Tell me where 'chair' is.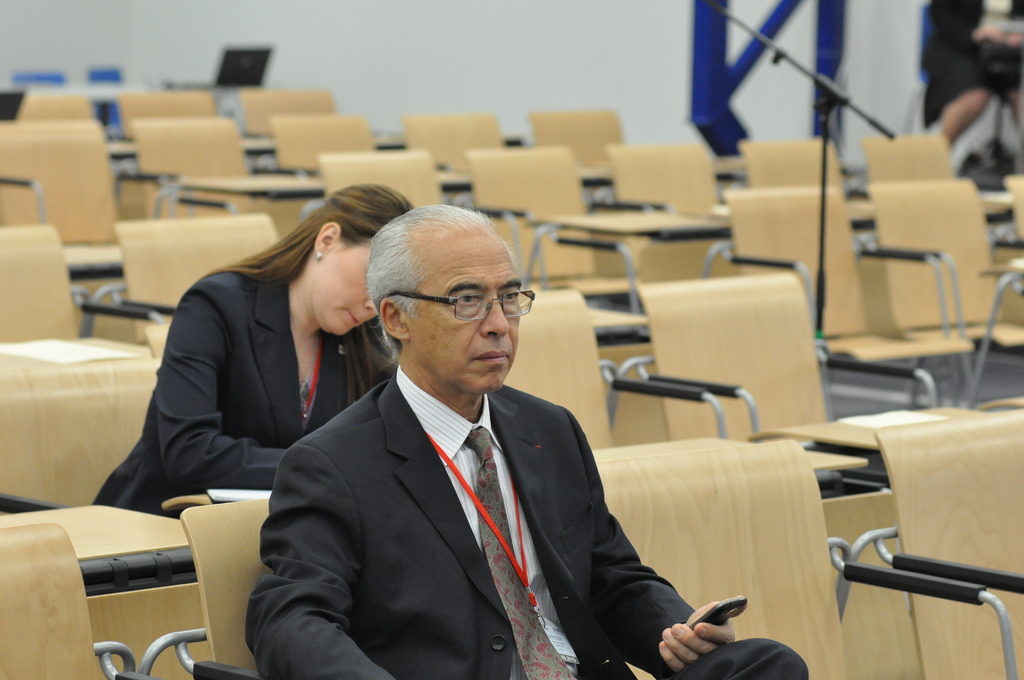
'chair' is at <box>877,404,1023,679</box>.
